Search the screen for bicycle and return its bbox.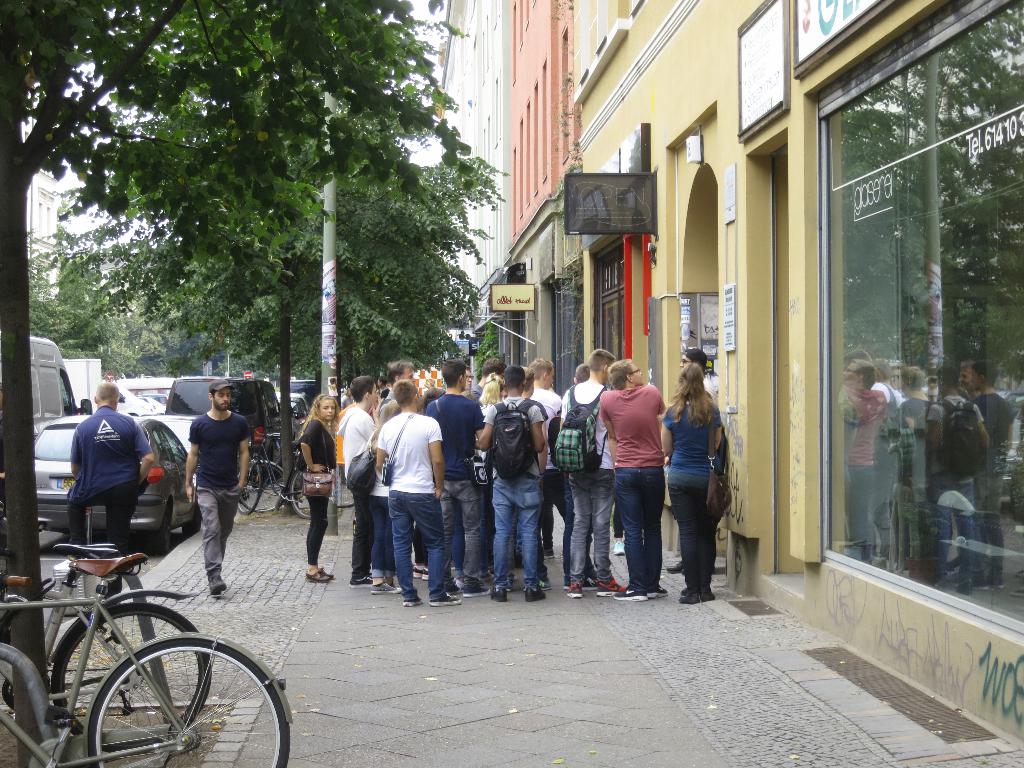
Found: <box>241,437,357,513</box>.
